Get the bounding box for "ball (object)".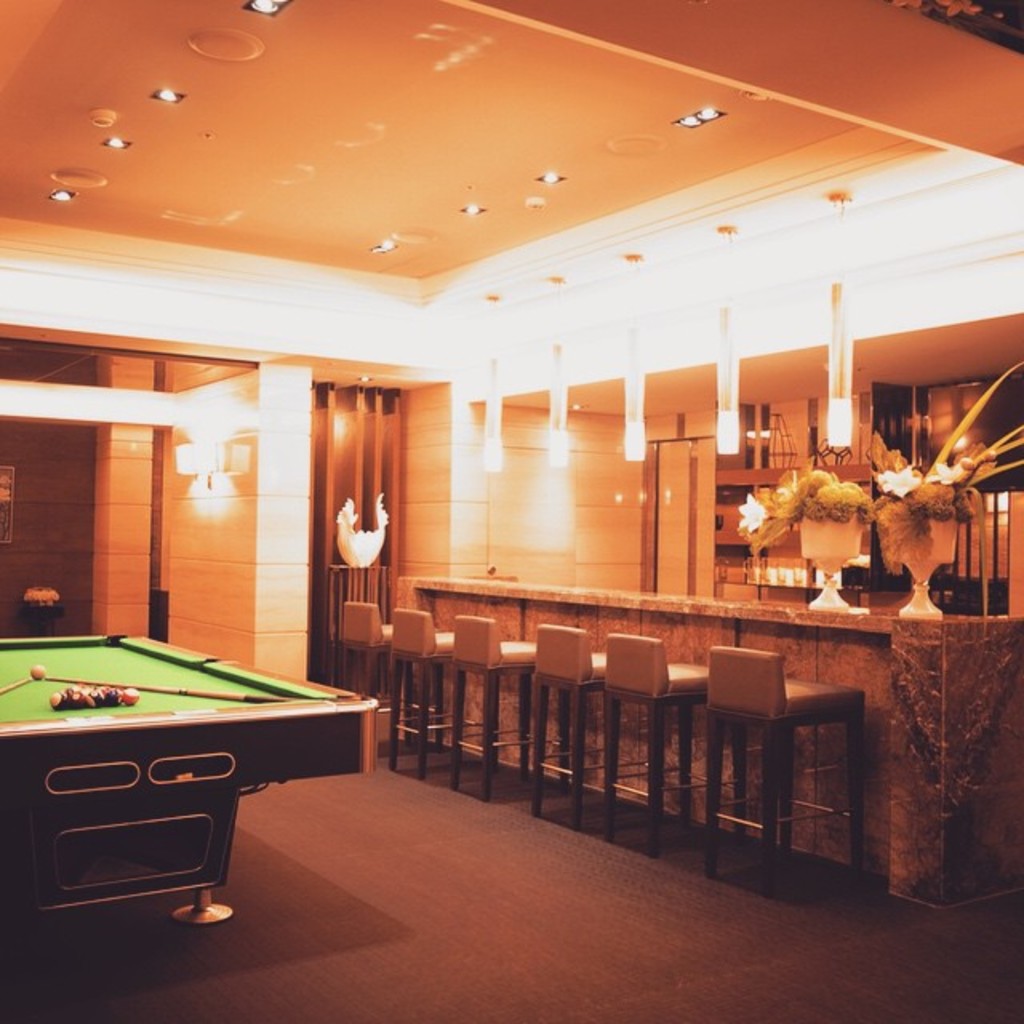
<region>30, 669, 43, 670</region>.
